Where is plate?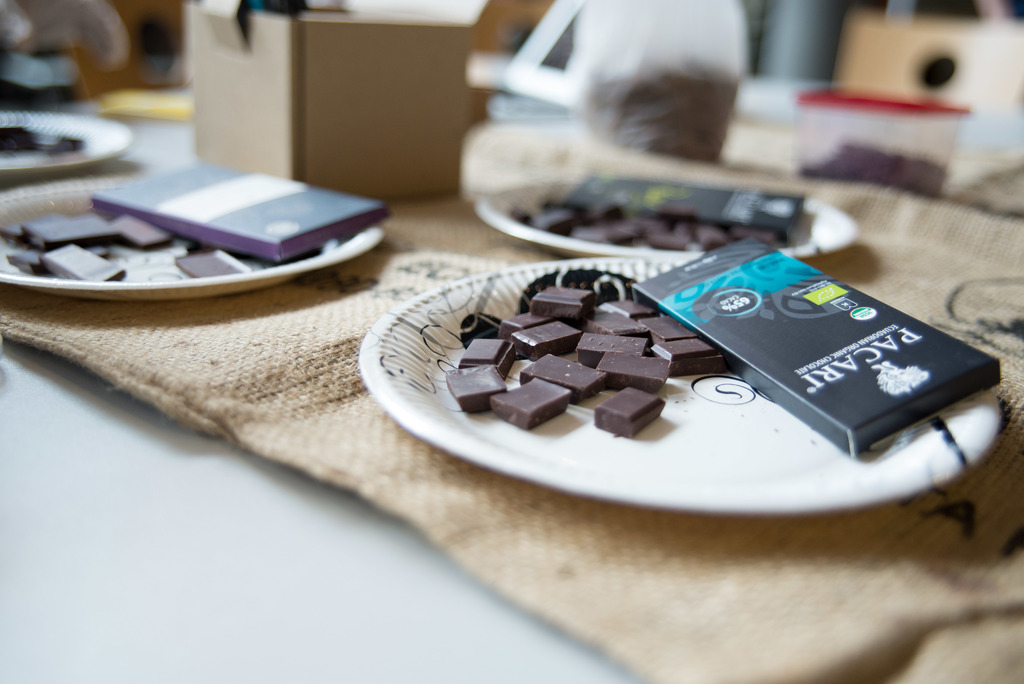
0:107:135:184.
